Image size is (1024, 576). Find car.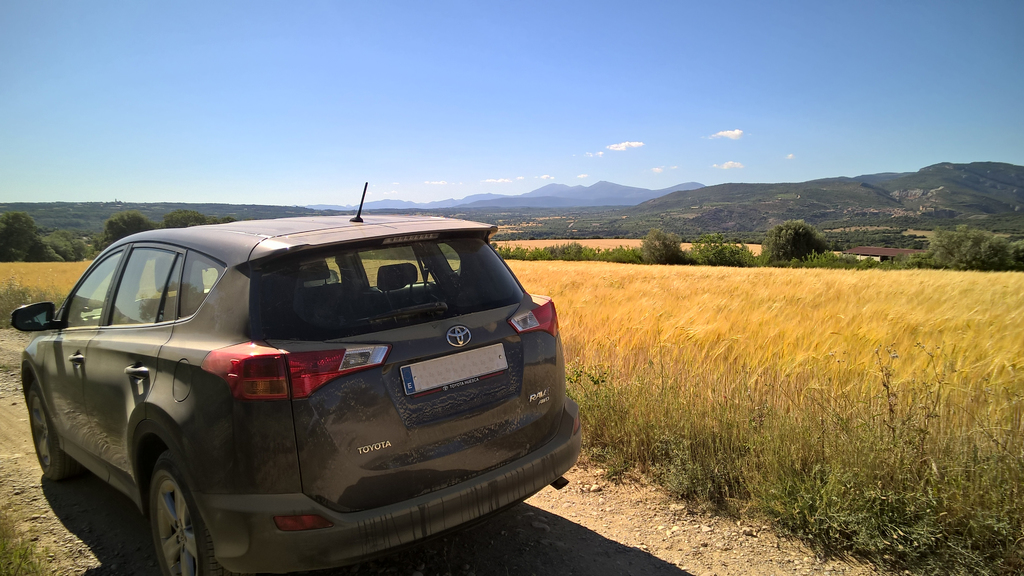
l=12, t=184, r=583, b=575.
